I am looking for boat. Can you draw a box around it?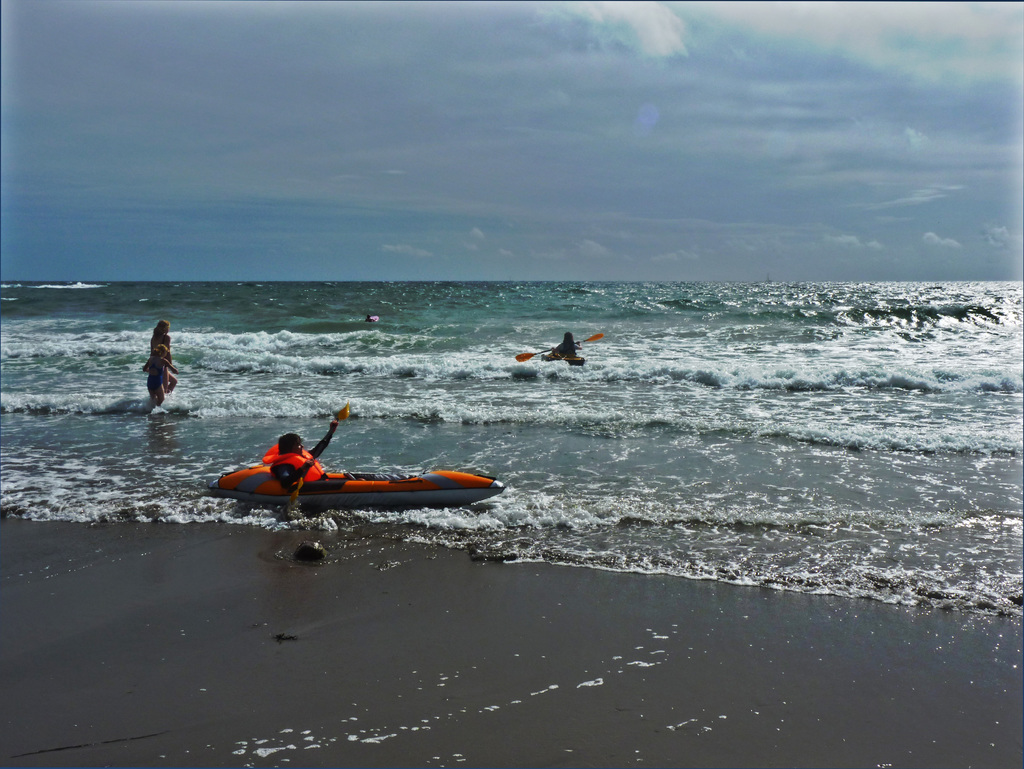
Sure, the bounding box is 538 348 589 368.
